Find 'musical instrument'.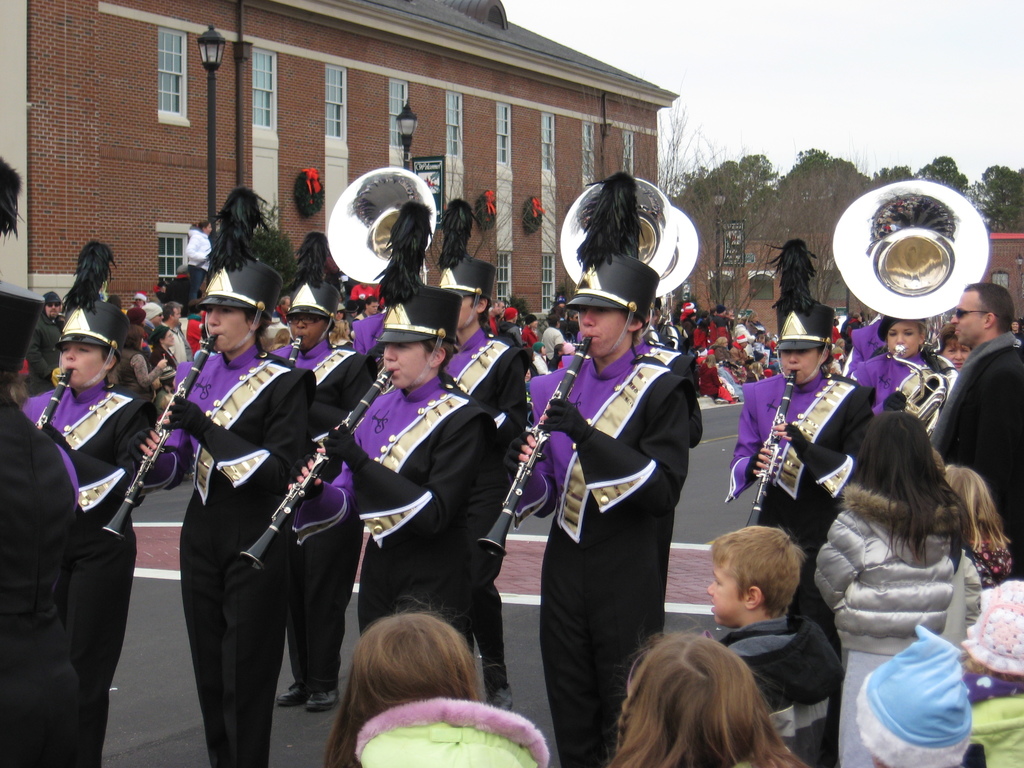
l=558, t=175, r=673, b=306.
